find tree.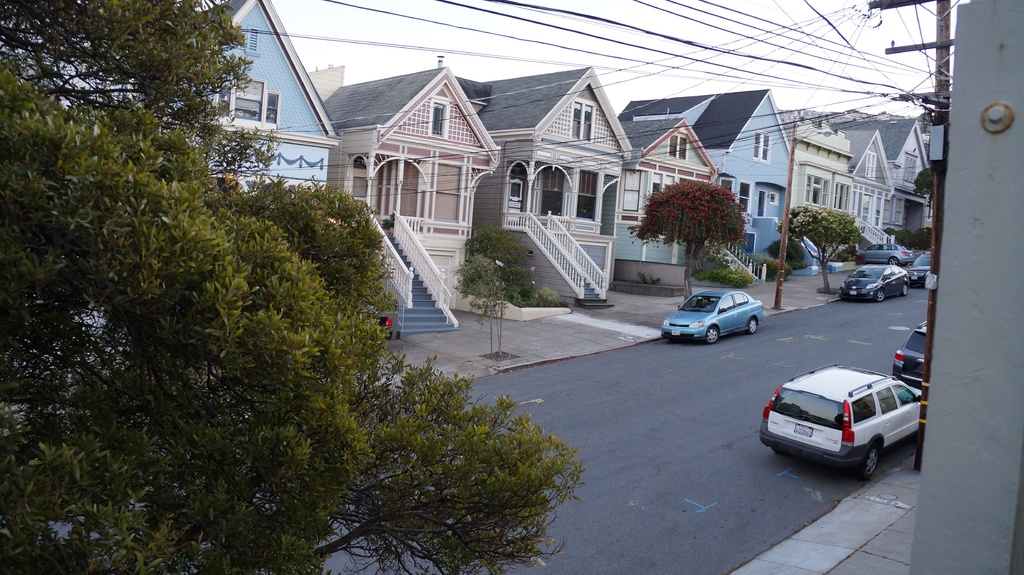
detection(627, 179, 746, 301).
